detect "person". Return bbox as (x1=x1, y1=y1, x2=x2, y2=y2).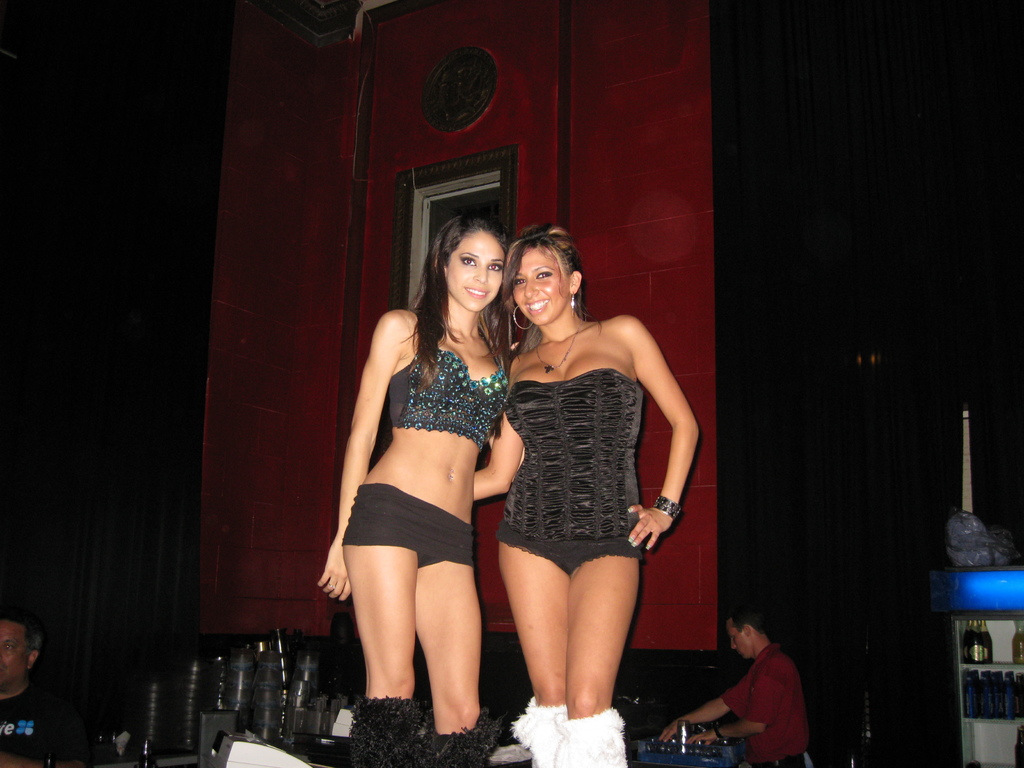
(x1=0, y1=610, x2=100, y2=767).
